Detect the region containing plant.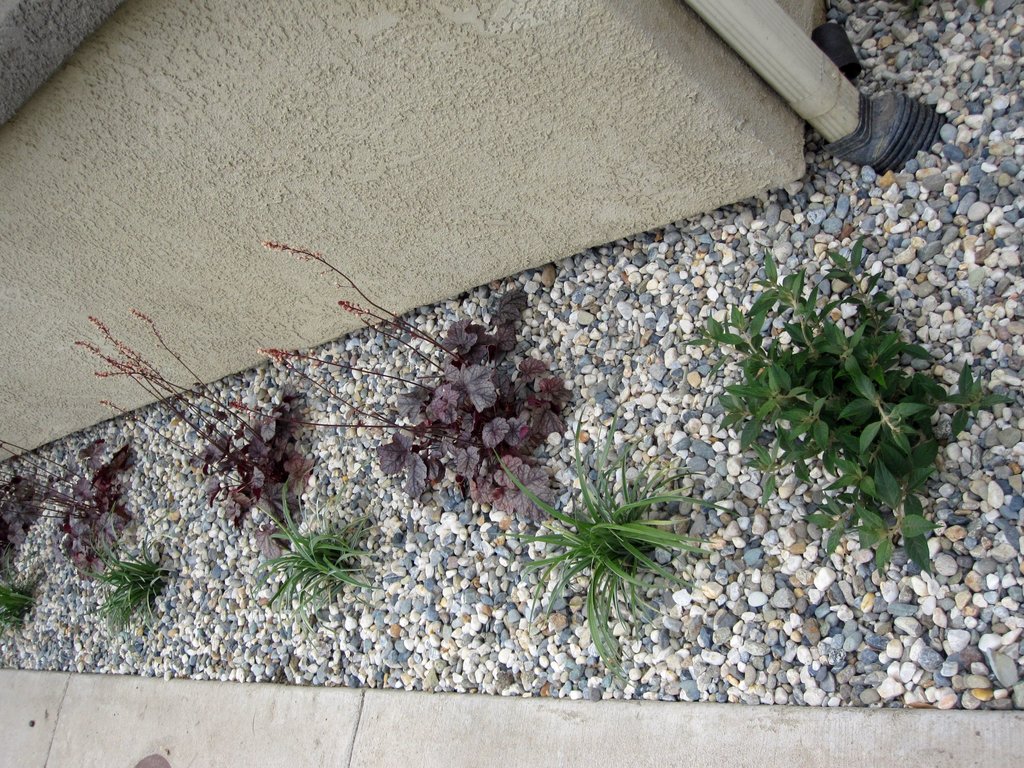
0 435 52 559.
